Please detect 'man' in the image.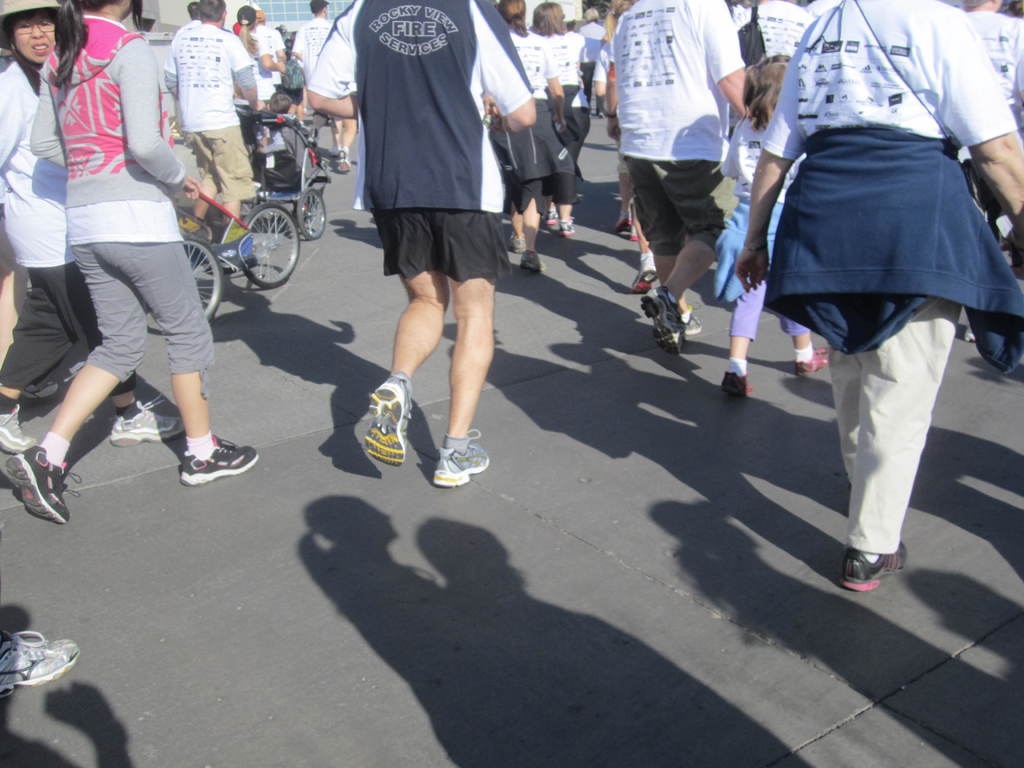
<bbox>333, 14, 537, 474</bbox>.
